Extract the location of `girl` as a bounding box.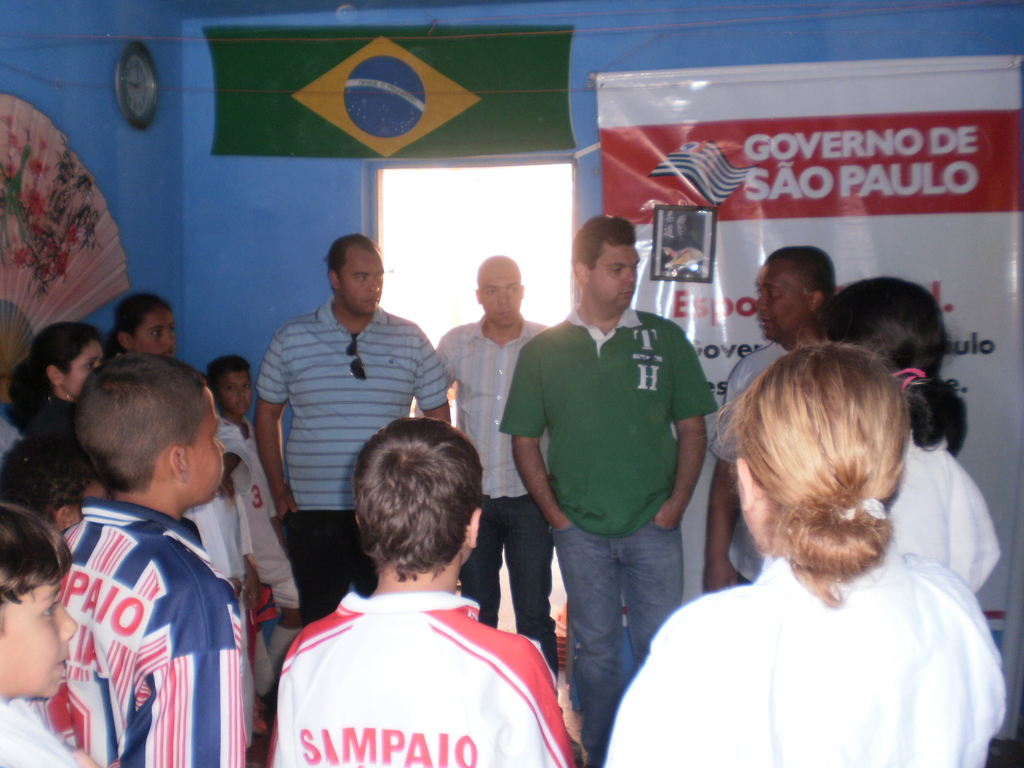
[left=6, top=320, right=107, bottom=445].
